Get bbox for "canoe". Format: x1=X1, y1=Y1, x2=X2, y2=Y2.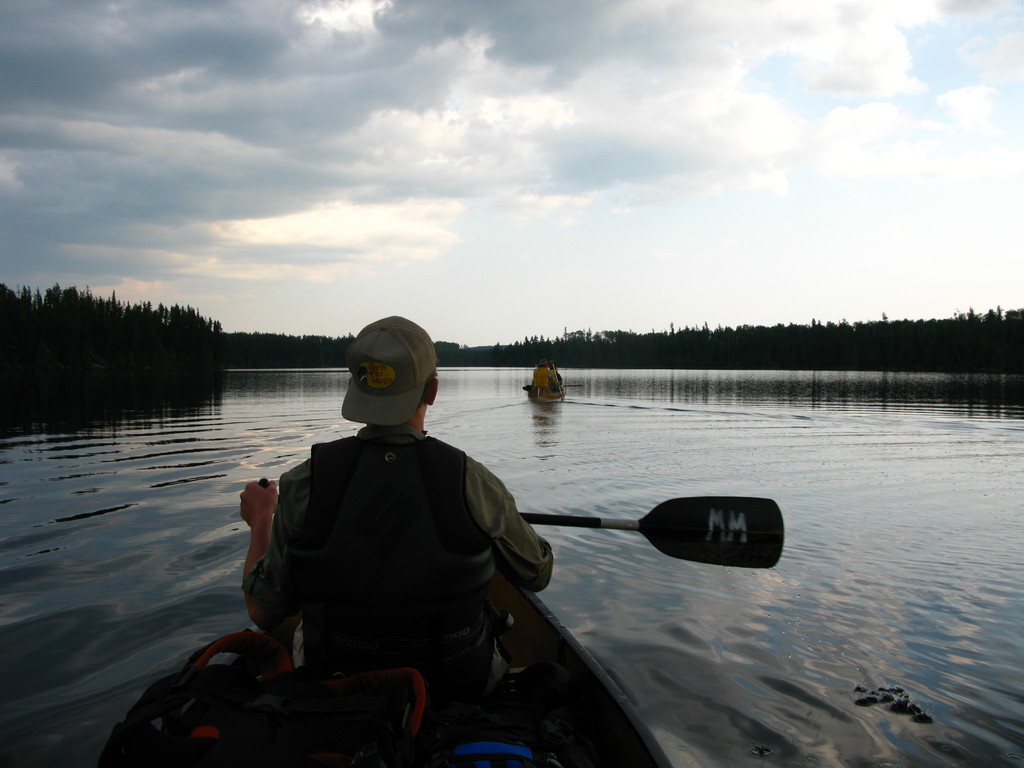
x1=531, y1=387, x2=564, y2=401.
